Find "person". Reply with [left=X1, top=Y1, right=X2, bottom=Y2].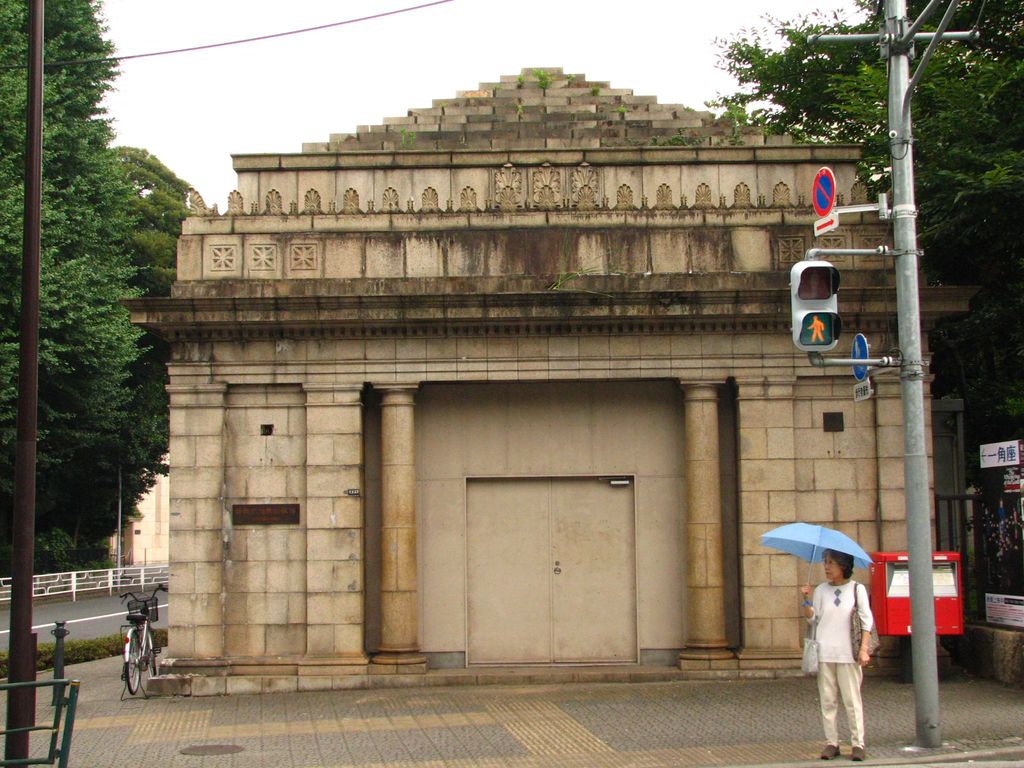
[left=801, top=552, right=877, bottom=760].
